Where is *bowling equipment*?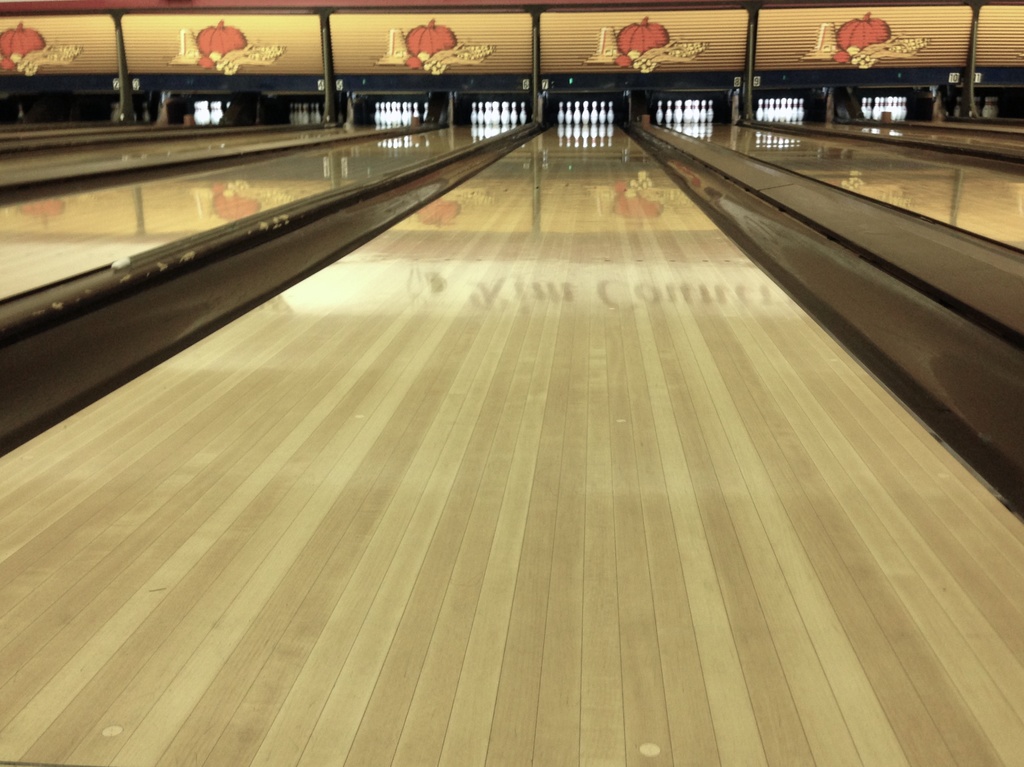
652 97 664 125.
